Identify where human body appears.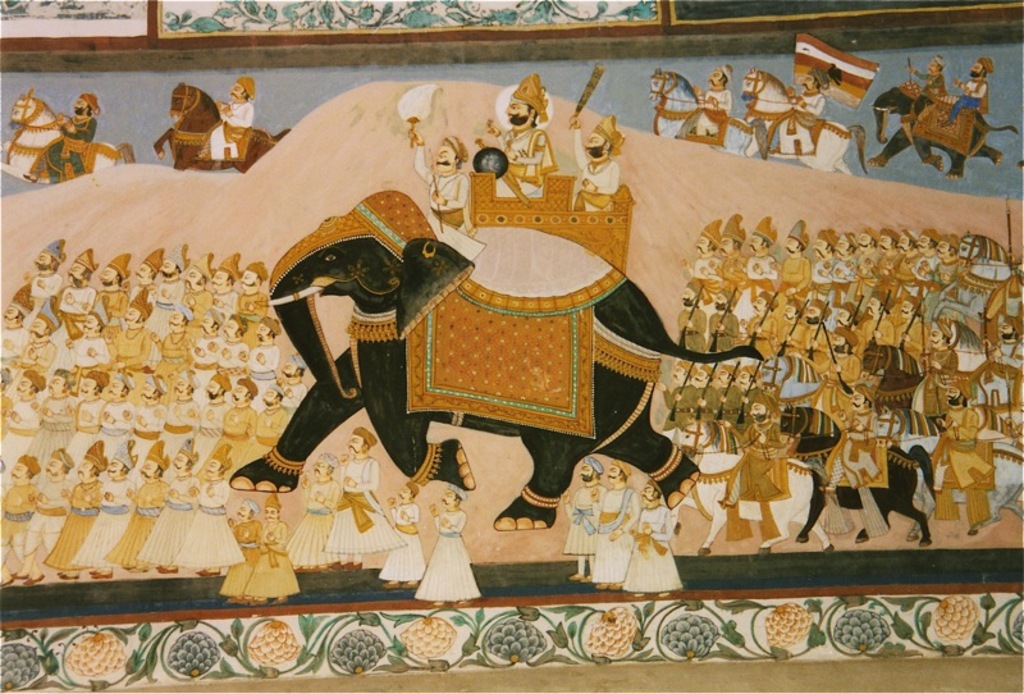
Appears at (797,303,828,346).
